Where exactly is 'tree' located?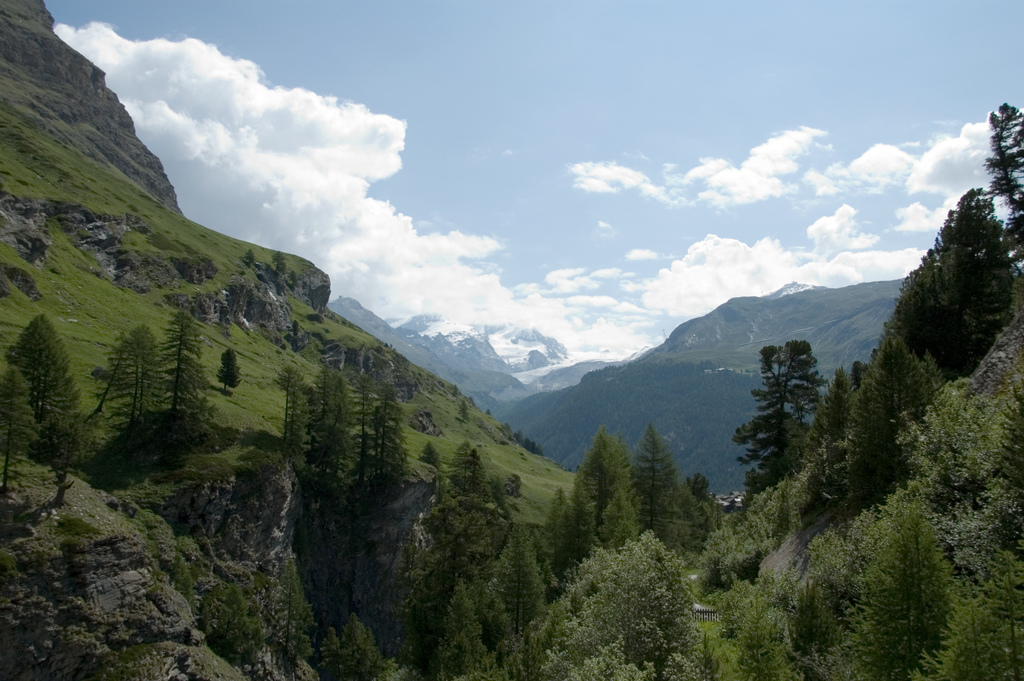
Its bounding box is {"x1": 160, "y1": 308, "x2": 210, "y2": 447}.
